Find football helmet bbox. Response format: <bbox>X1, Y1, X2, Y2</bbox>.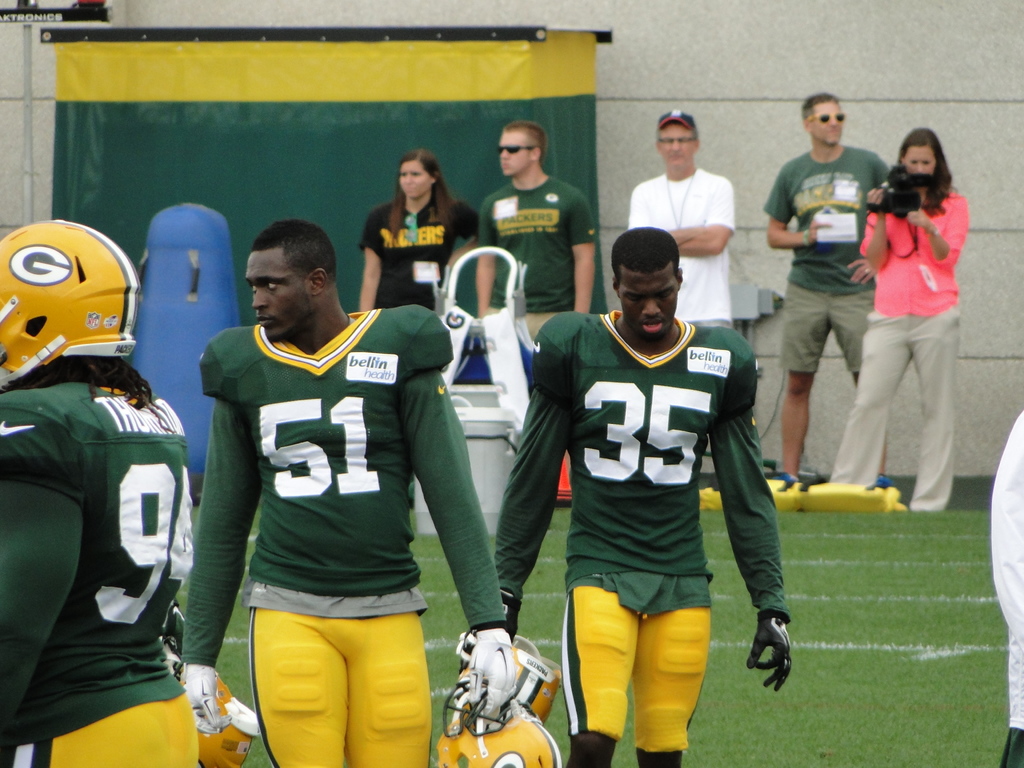
<bbox>169, 666, 259, 767</bbox>.
